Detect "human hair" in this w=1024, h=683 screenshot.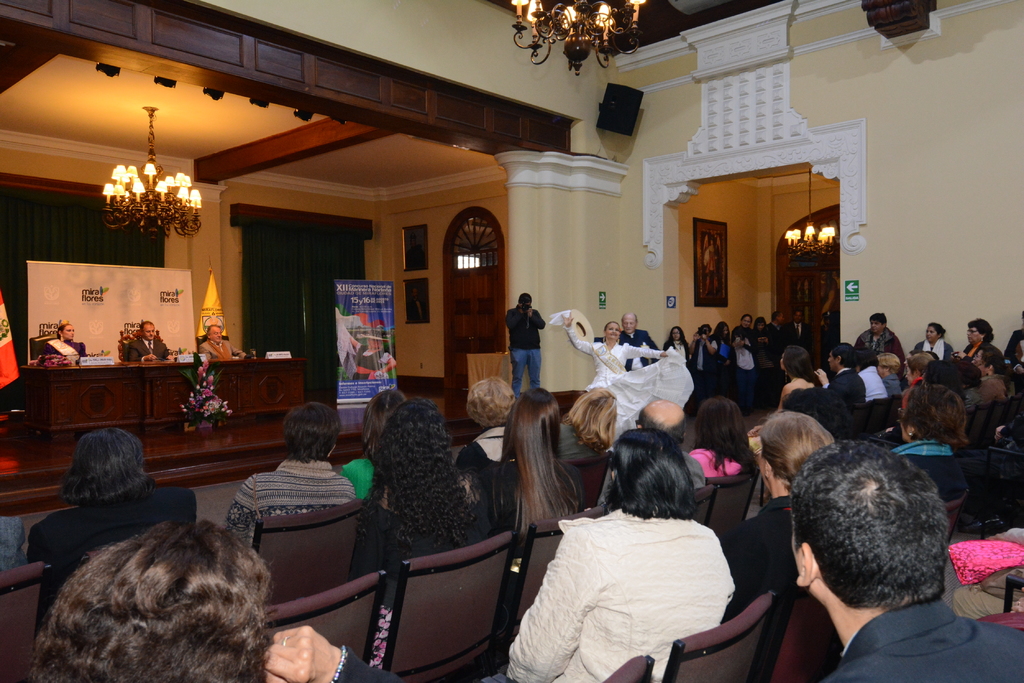
Detection: bbox=[692, 395, 761, 478].
